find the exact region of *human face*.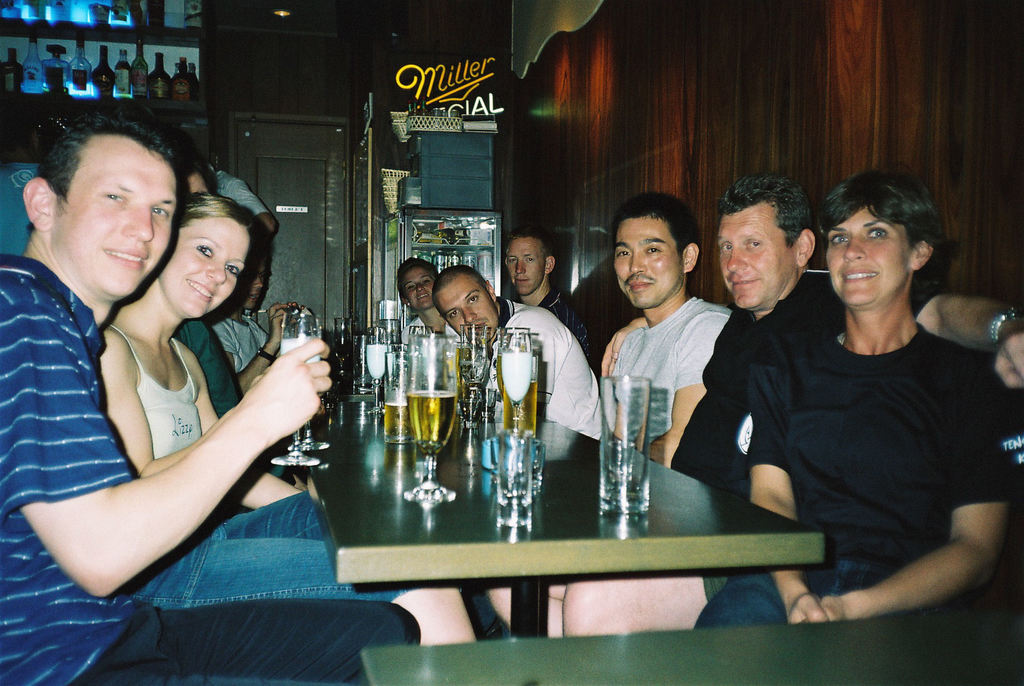
Exact region: [left=616, top=213, right=682, bottom=304].
